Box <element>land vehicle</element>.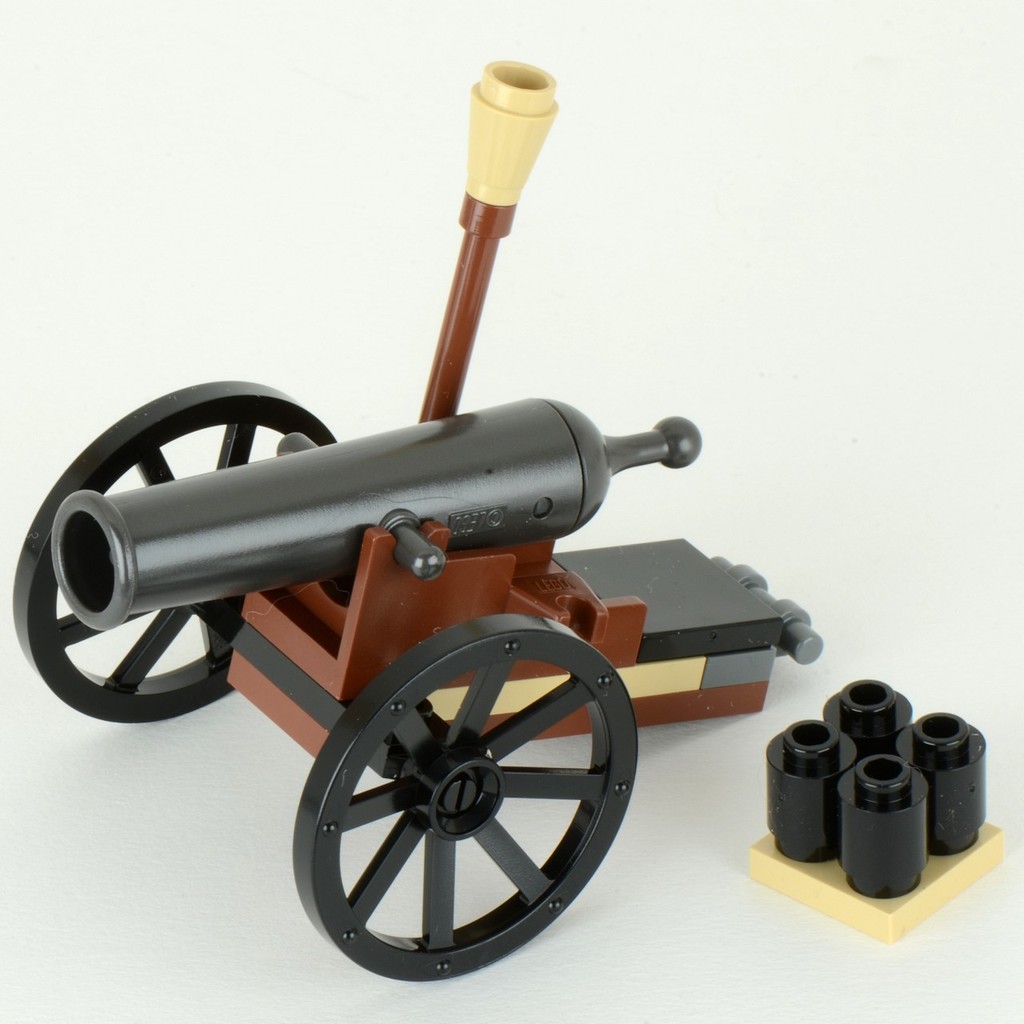
(8, 47, 824, 986).
